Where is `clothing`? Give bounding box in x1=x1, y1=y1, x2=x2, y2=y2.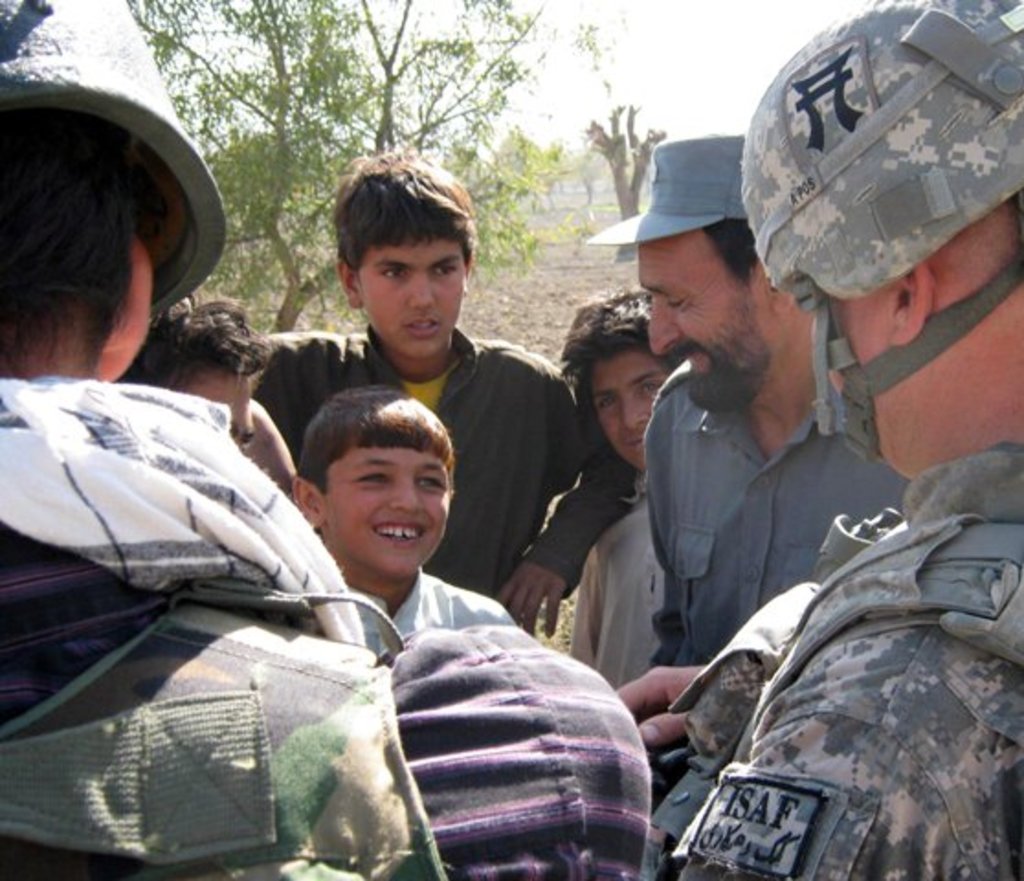
x1=642, y1=444, x2=1022, y2=879.
